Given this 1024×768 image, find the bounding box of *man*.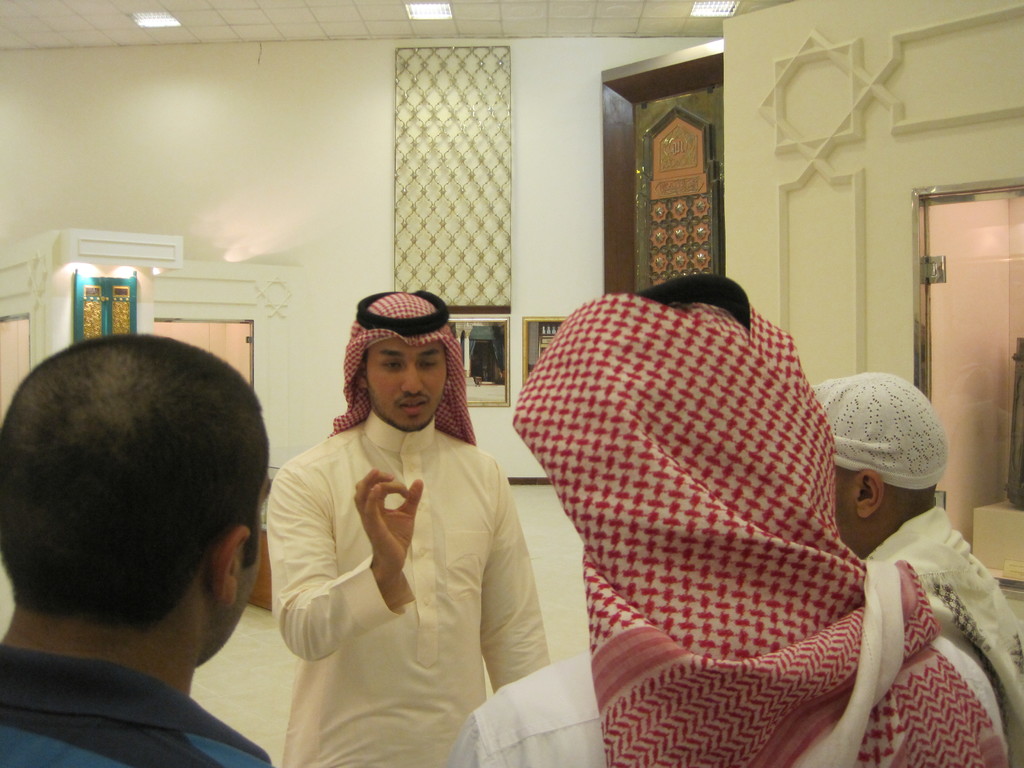
[457, 275, 1018, 767].
